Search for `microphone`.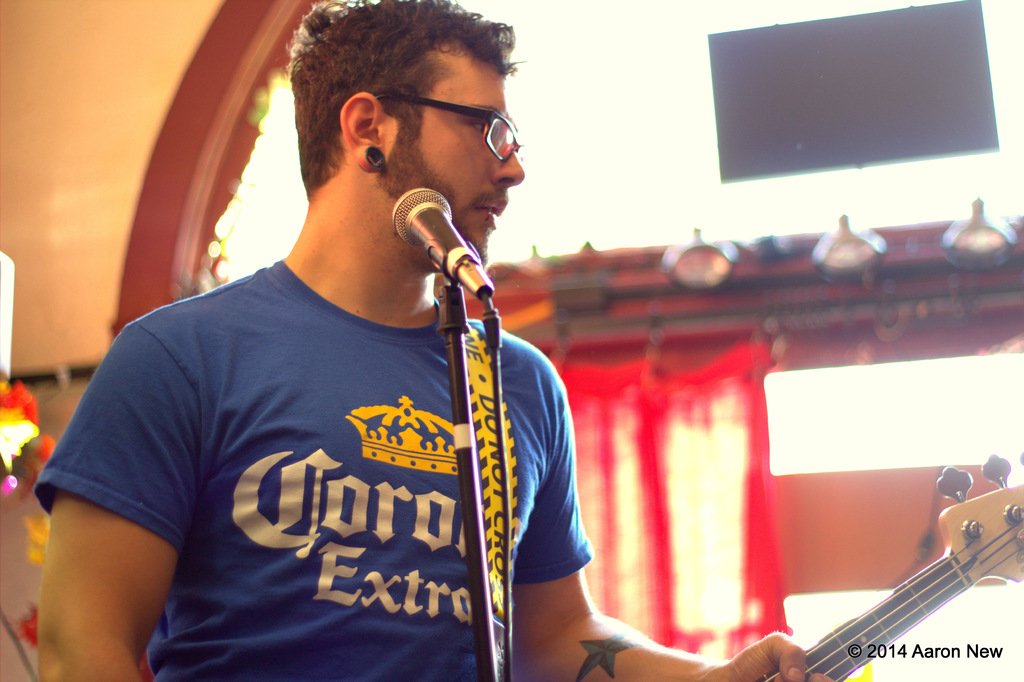
Found at bbox=(392, 183, 504, 312).
